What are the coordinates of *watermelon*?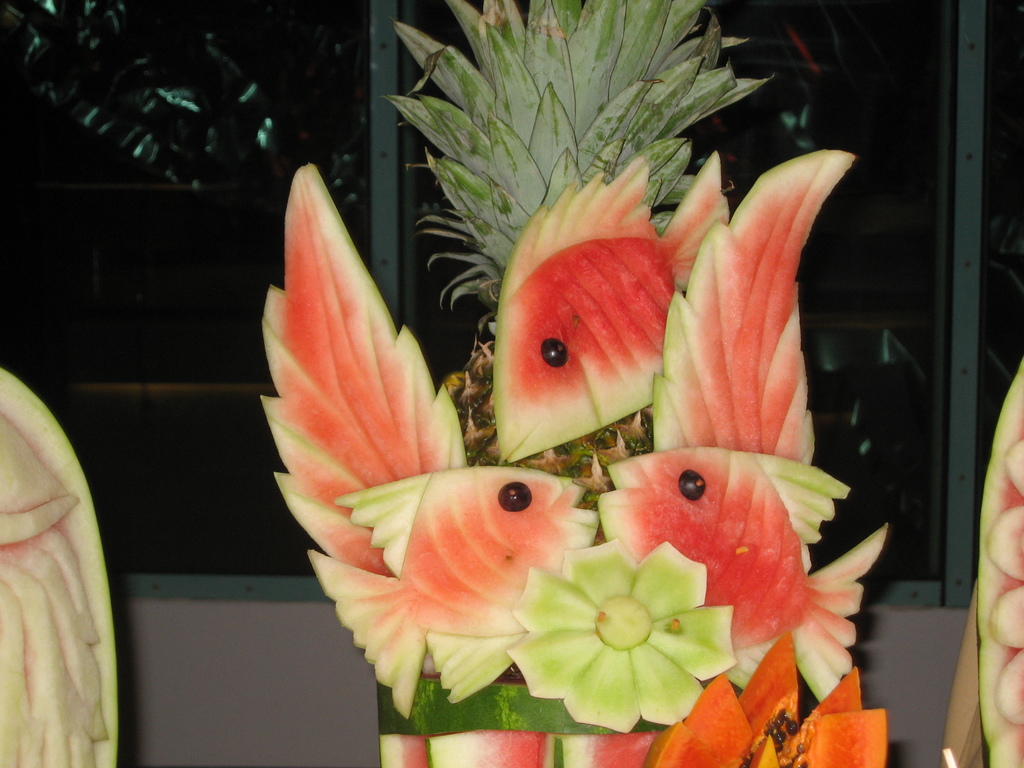
977/358/1023/767.
